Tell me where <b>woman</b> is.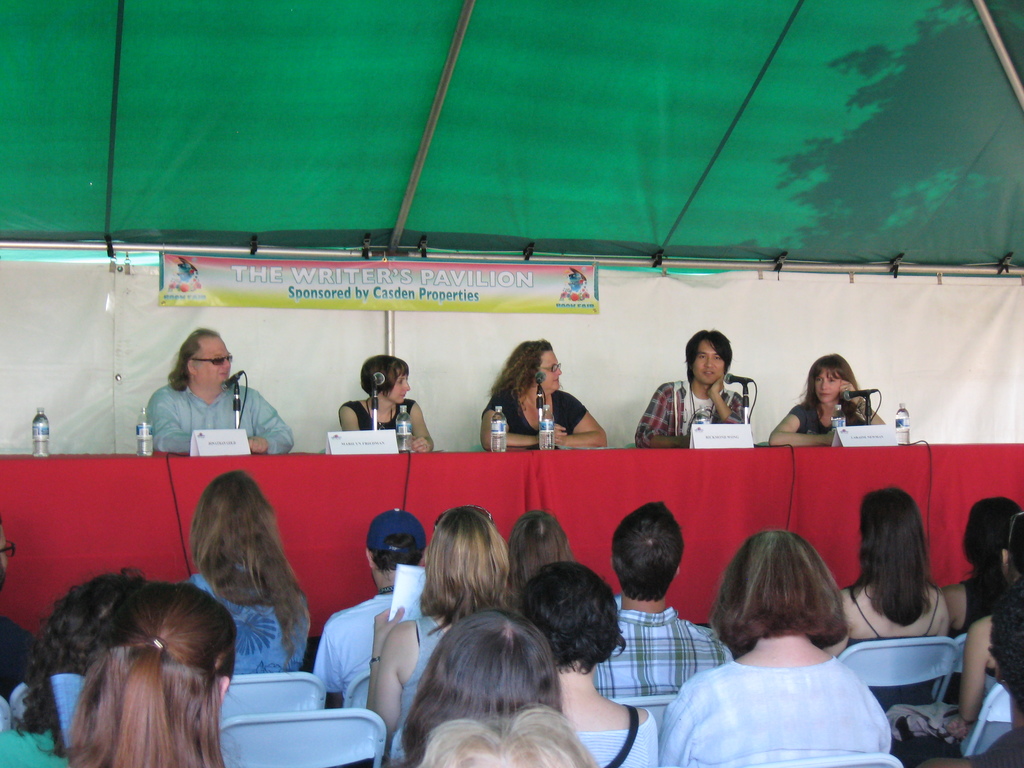
<b>woman</b> is at [x1=70, y1=588, x2=242, y2=767].
